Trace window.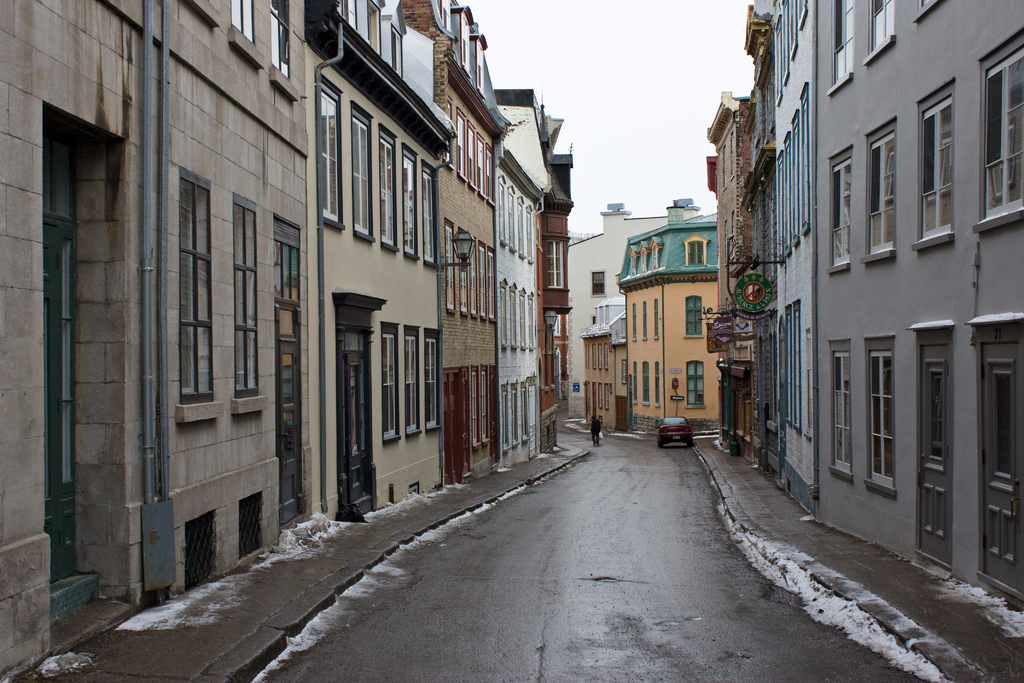
Traced to locate(913, 81, 956, 249).
